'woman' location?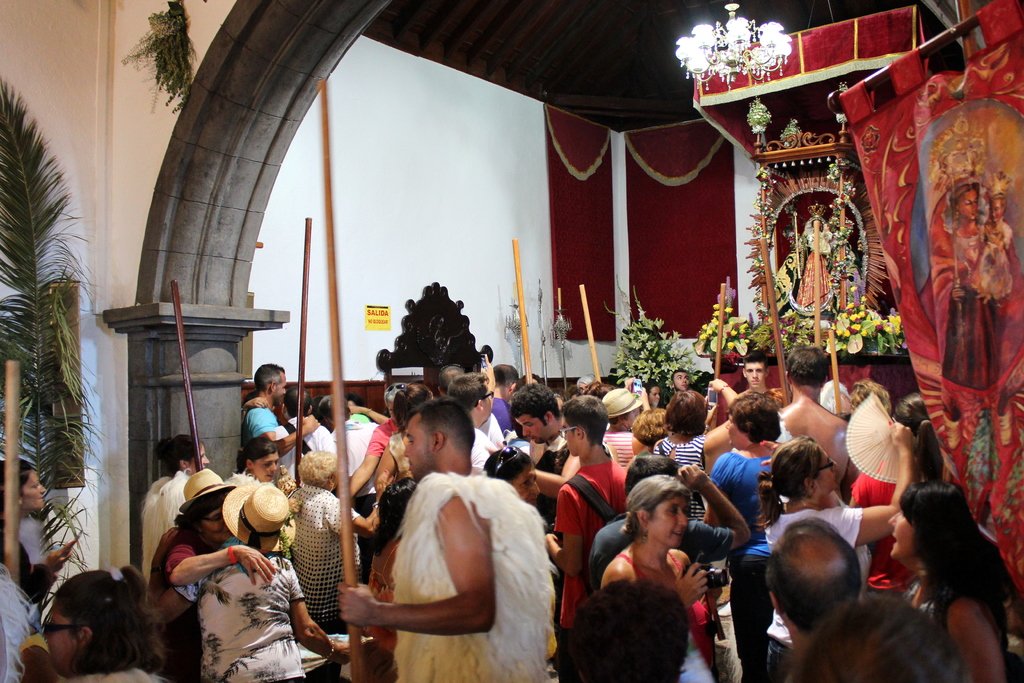
bbox(161, 483, 355, 682)
